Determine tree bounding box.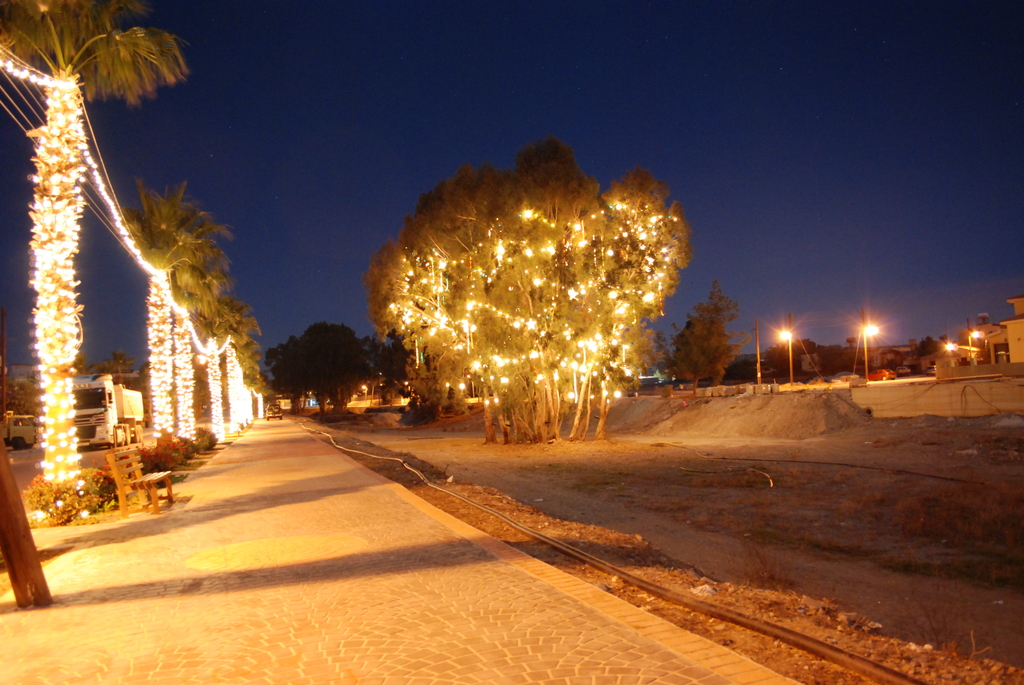
Determined: x1=667, y1=282, x2=746, y2=387.
